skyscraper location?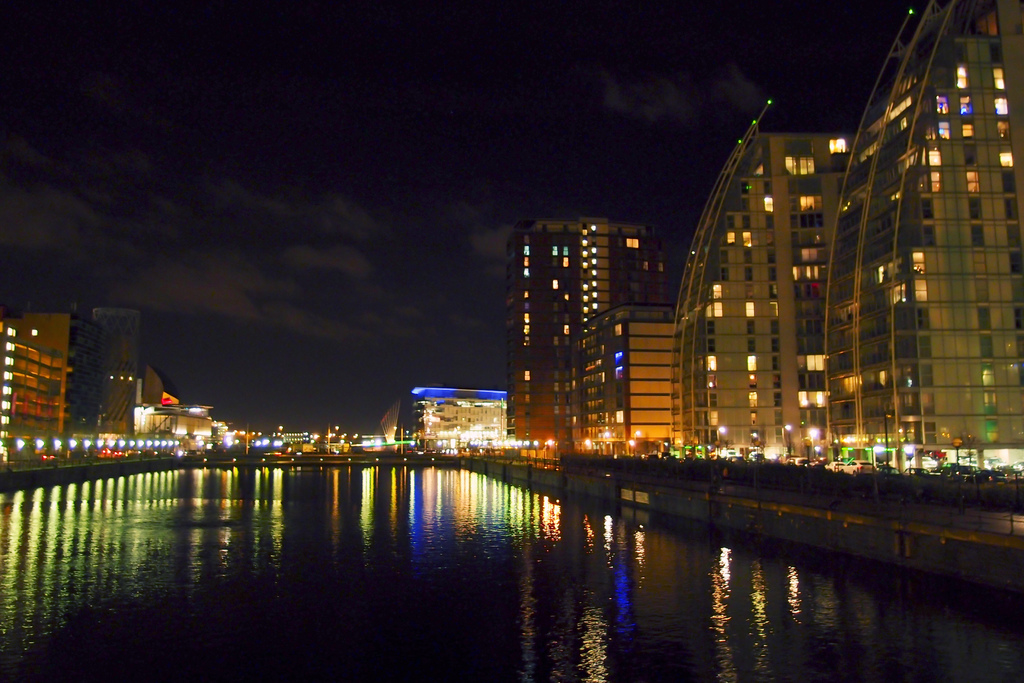
<bbox>0, 300, 141, 456</bbox>
